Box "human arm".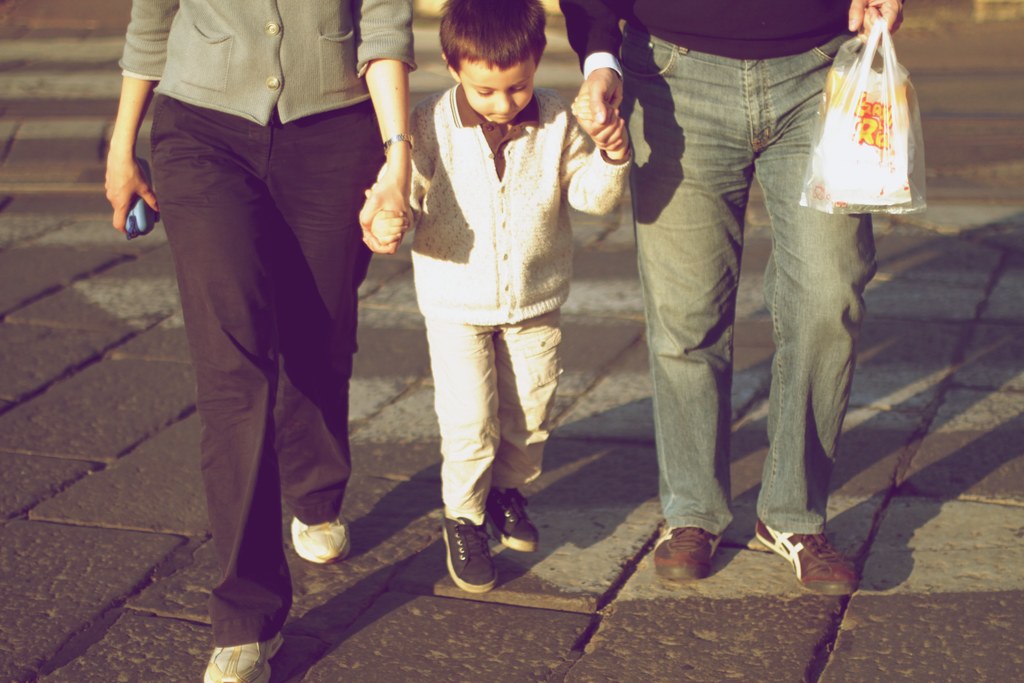
552/102/637/216.
